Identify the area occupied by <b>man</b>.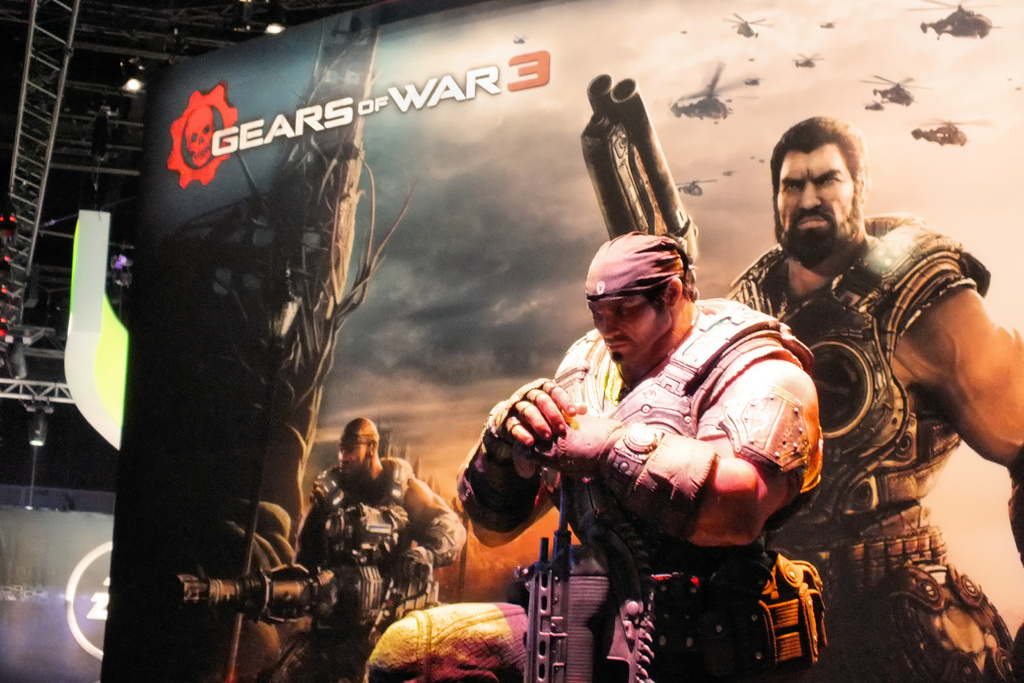
Area: bbox=(292, 420, 468, 682).
